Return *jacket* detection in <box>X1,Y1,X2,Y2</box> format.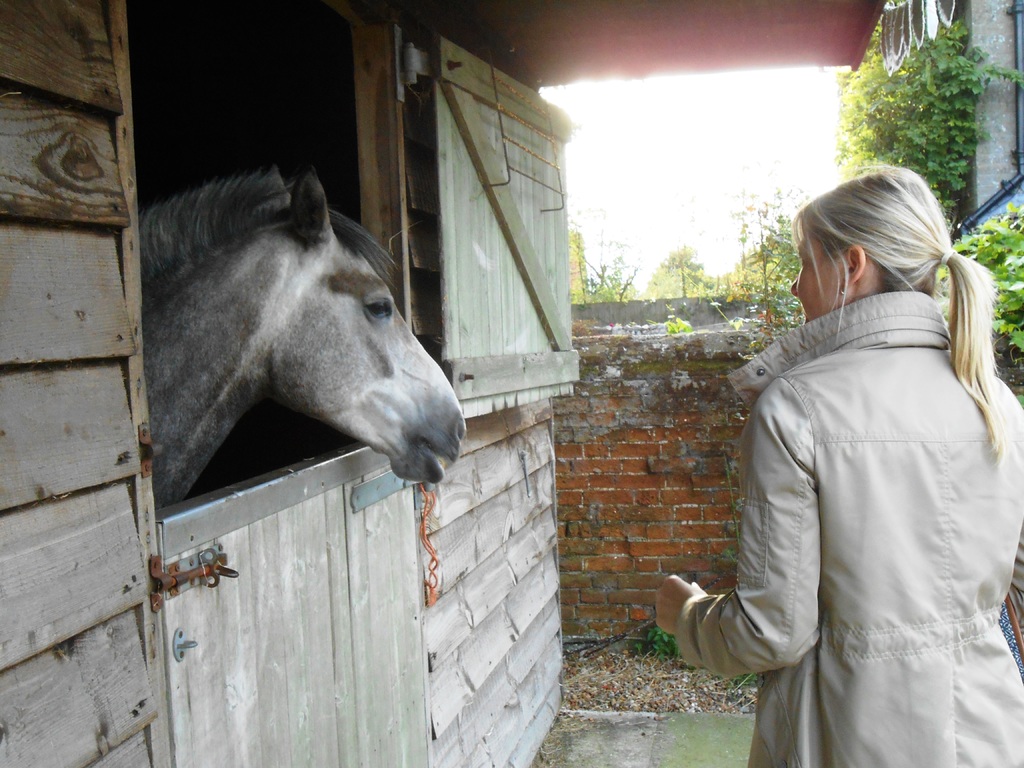
<box>687,205,1023,753</box>.
